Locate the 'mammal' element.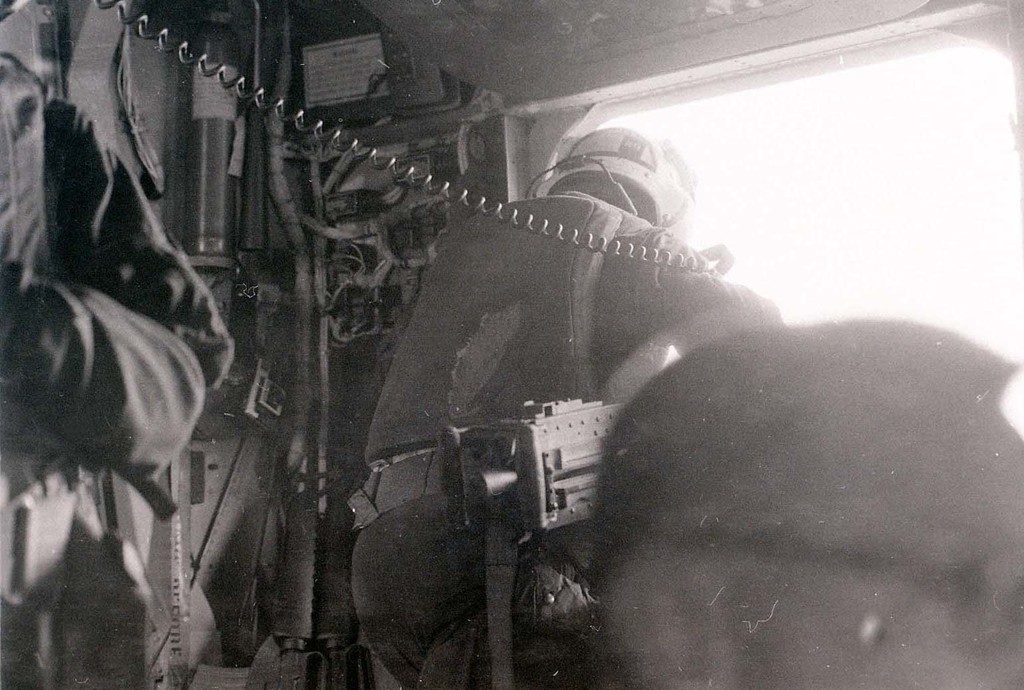
Element bbox: <bbox>0, 0, 238, 685</bbox>.
